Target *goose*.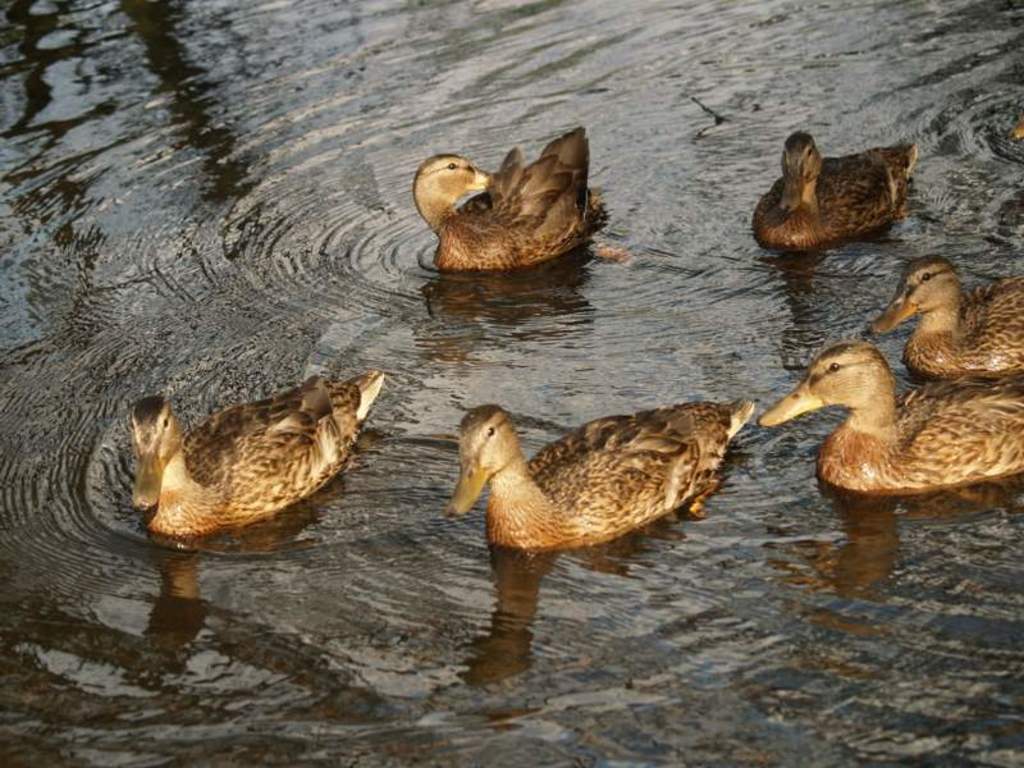
Target region: [x1=754, y1=138, x2=928, y2=250].
